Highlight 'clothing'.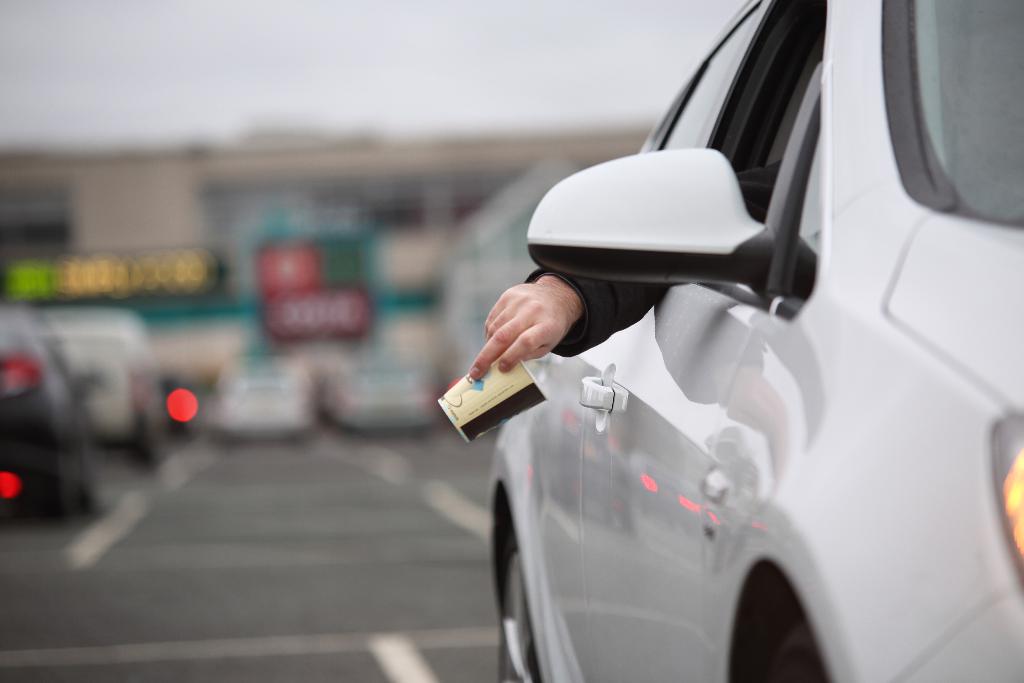
Highlighted region: 528:165:787:354.
